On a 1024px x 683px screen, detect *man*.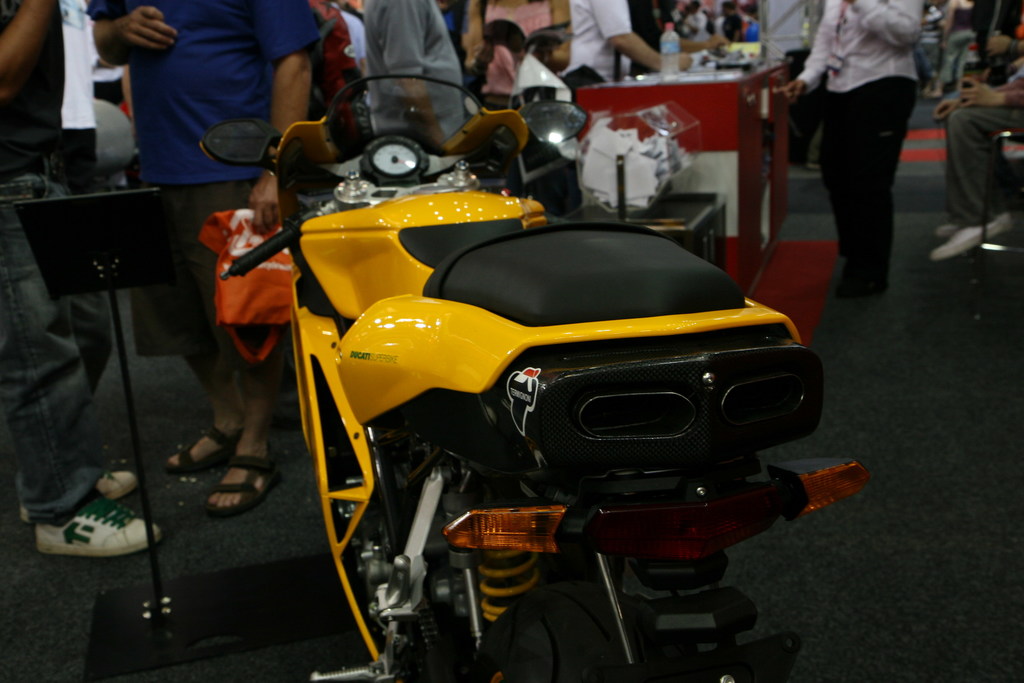
84, 0, 319, 518.
